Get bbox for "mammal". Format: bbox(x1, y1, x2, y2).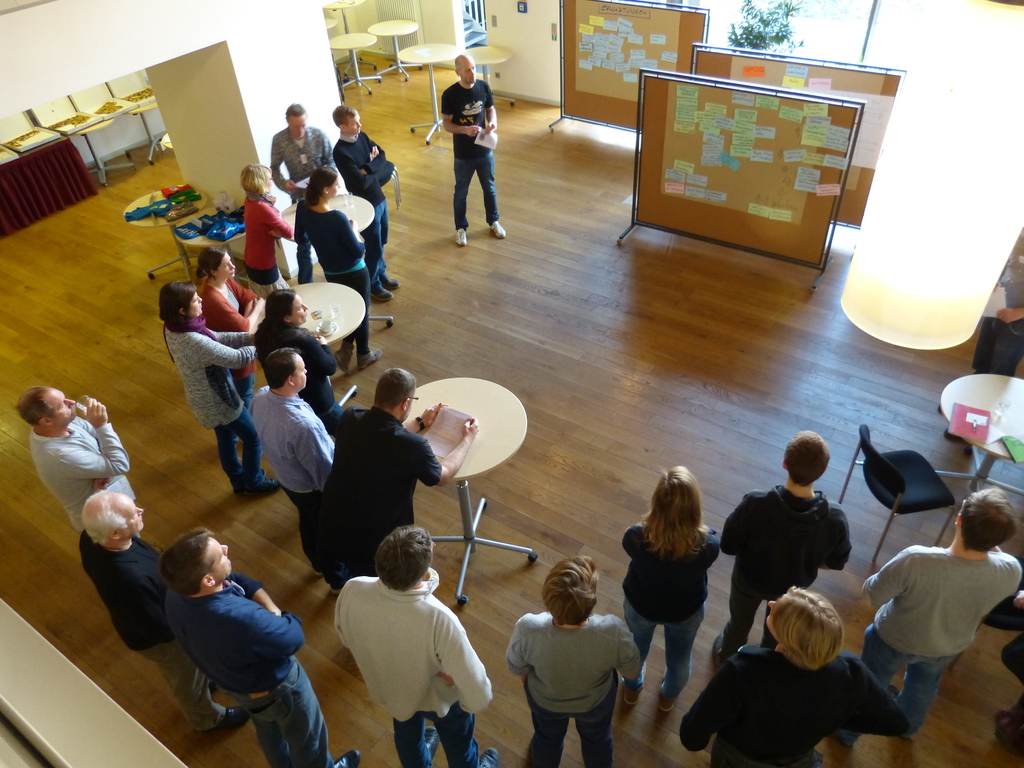
bbox(316, 365, 477, 582).
